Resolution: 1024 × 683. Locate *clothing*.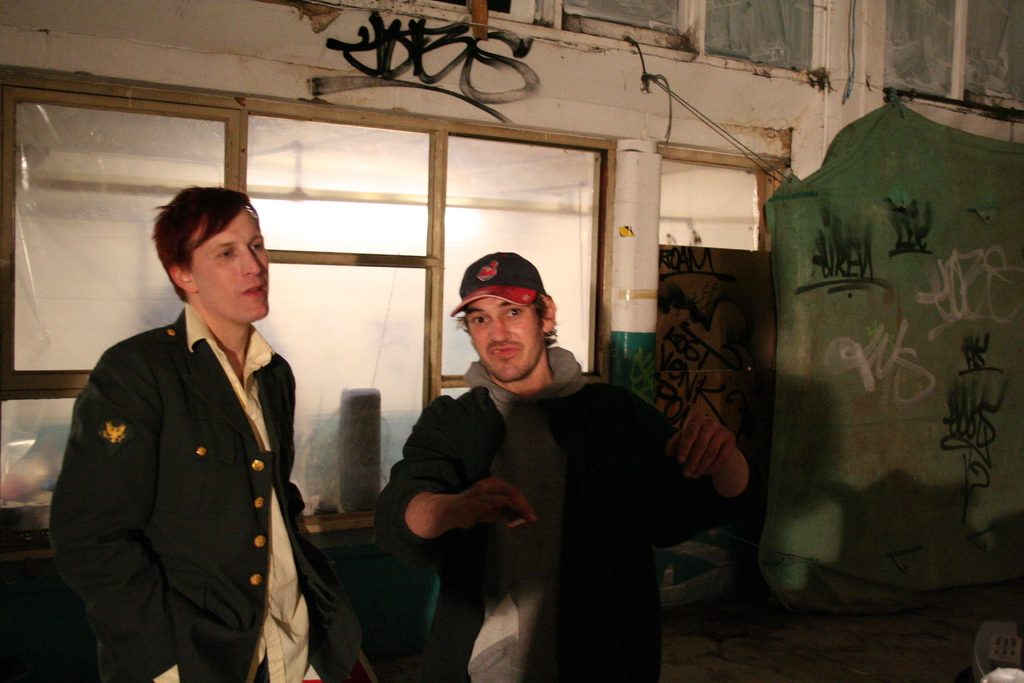
x1=55 y1=256 x2=339 y2=682.
